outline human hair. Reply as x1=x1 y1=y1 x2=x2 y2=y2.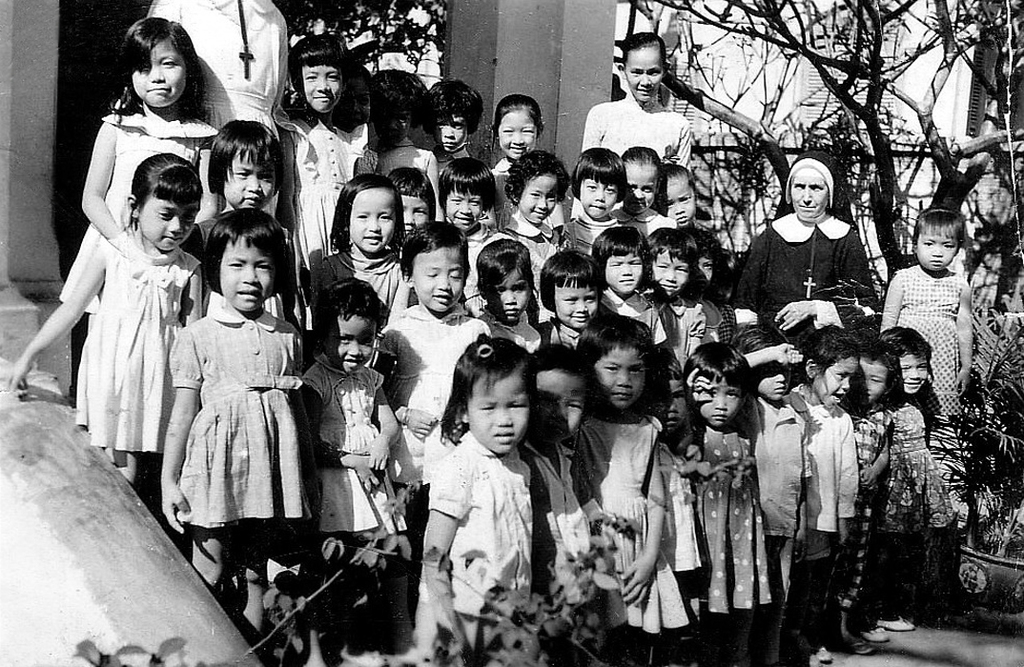
x1=661 y1=162 x2=696 y2=200.
